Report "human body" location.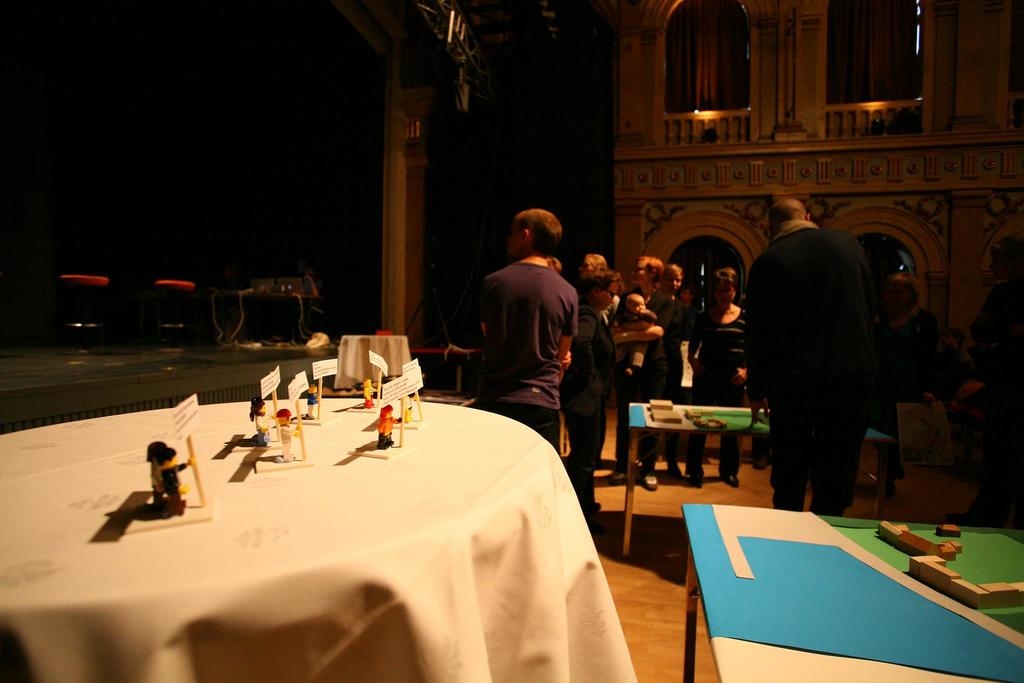
Report: (943, 235, 1023, 521).
